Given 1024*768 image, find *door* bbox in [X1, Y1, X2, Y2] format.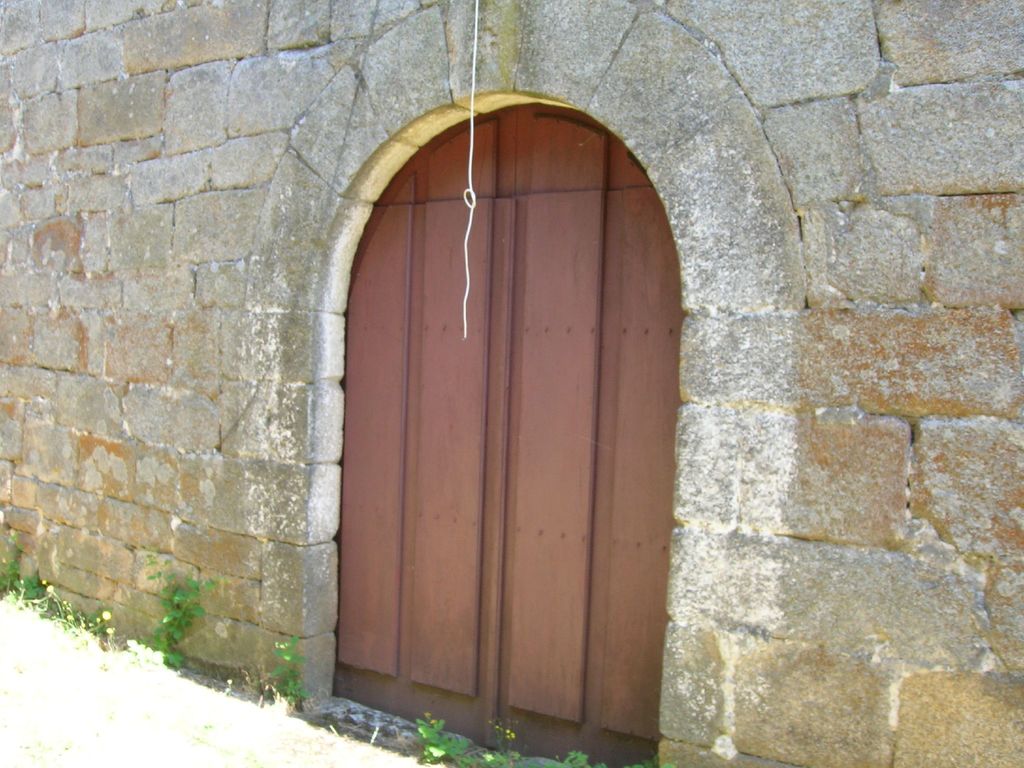
[314, 109, 677, 739].
